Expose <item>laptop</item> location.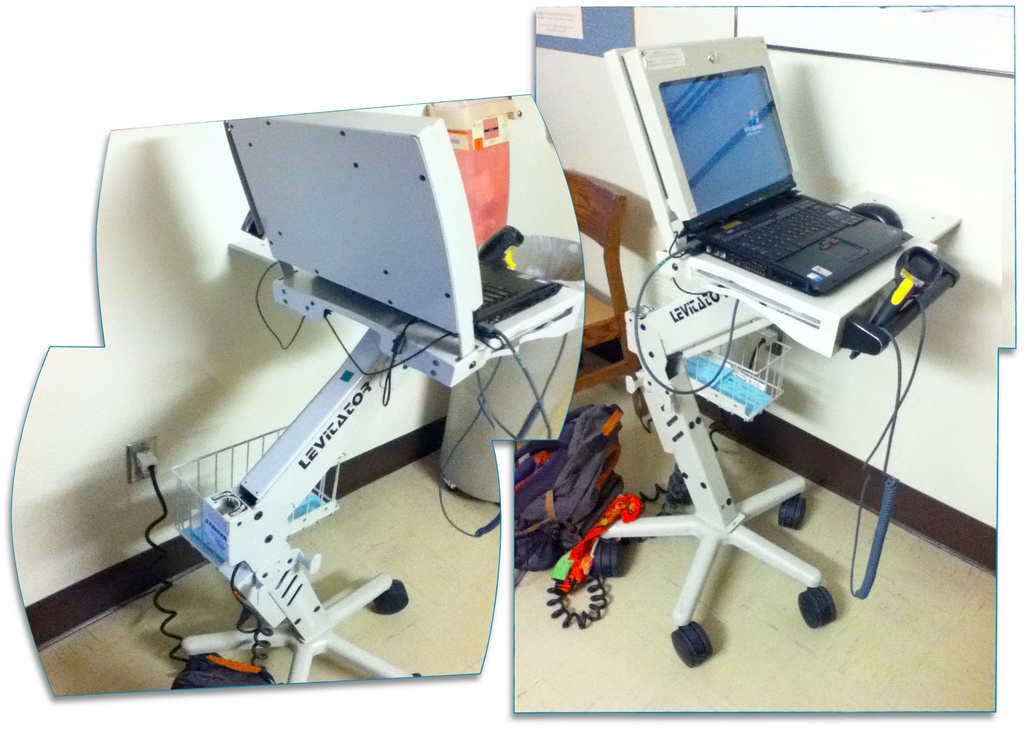
Exposed at box(659, 57, 926, 295).
